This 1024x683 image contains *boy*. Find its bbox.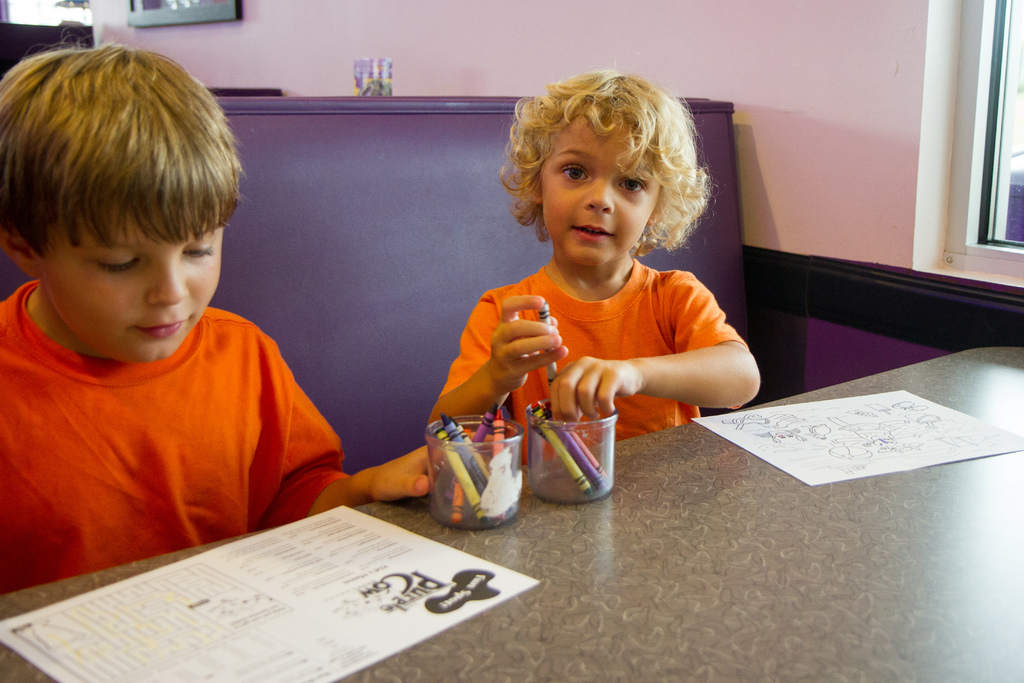
region(0, 33, 343, 599).
